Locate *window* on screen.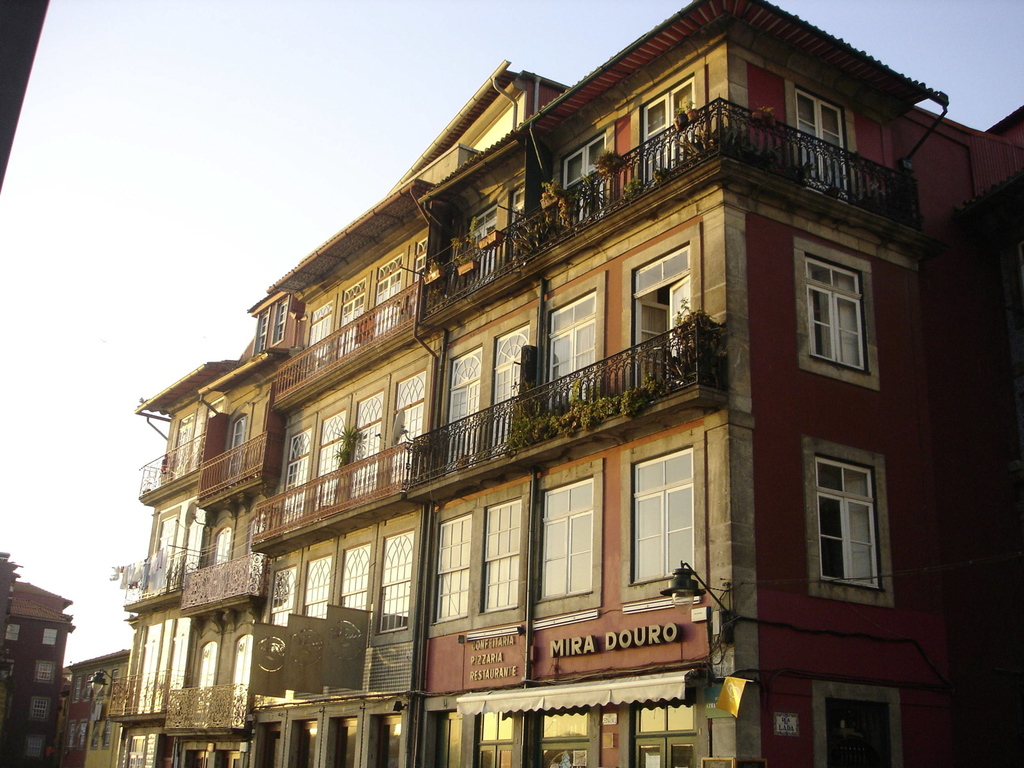
On screen at locate(410, 231, 429, 322).
